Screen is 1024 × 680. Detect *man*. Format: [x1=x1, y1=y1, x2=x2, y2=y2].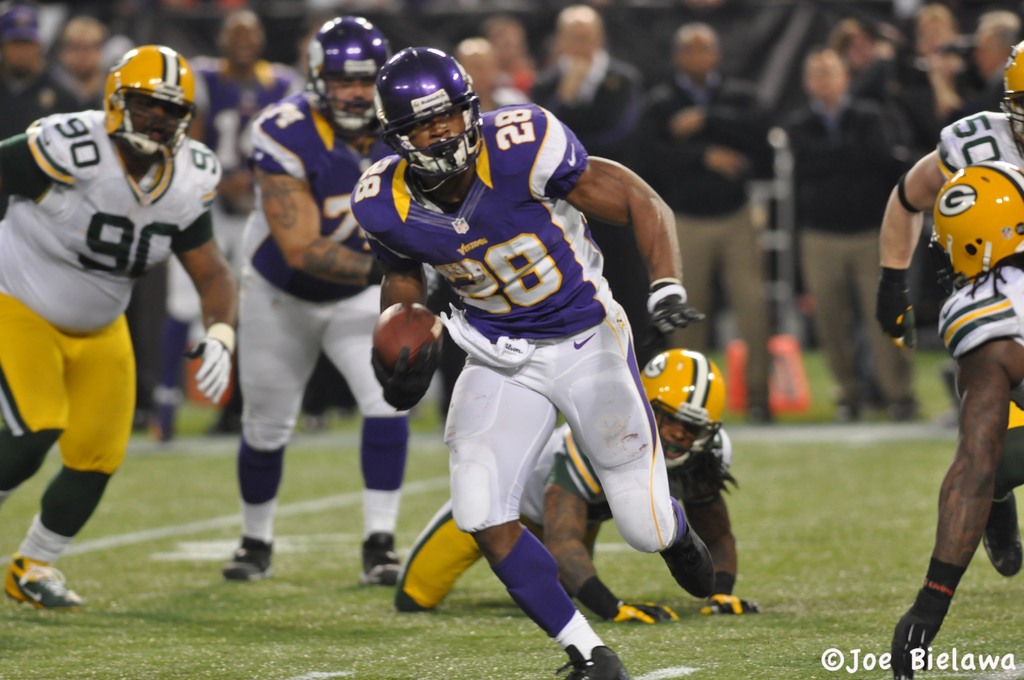
[x1=773, y1=49, x2=913, y2=425].
